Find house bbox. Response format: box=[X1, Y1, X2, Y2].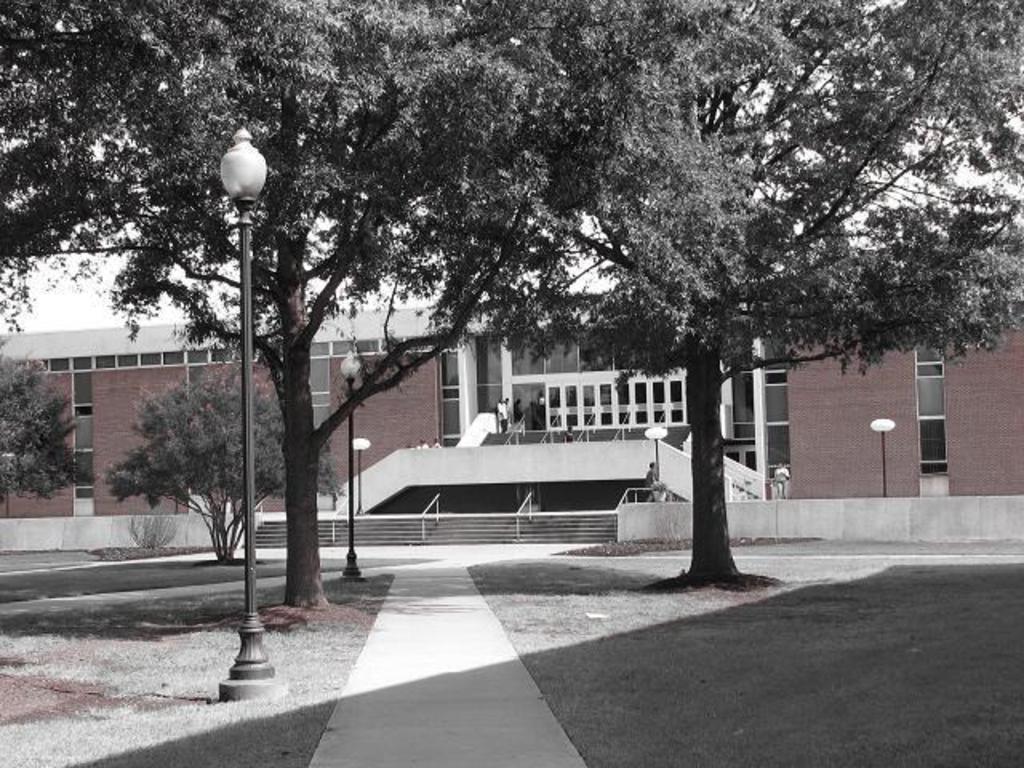
box=[0, 222, 1022, 549].
